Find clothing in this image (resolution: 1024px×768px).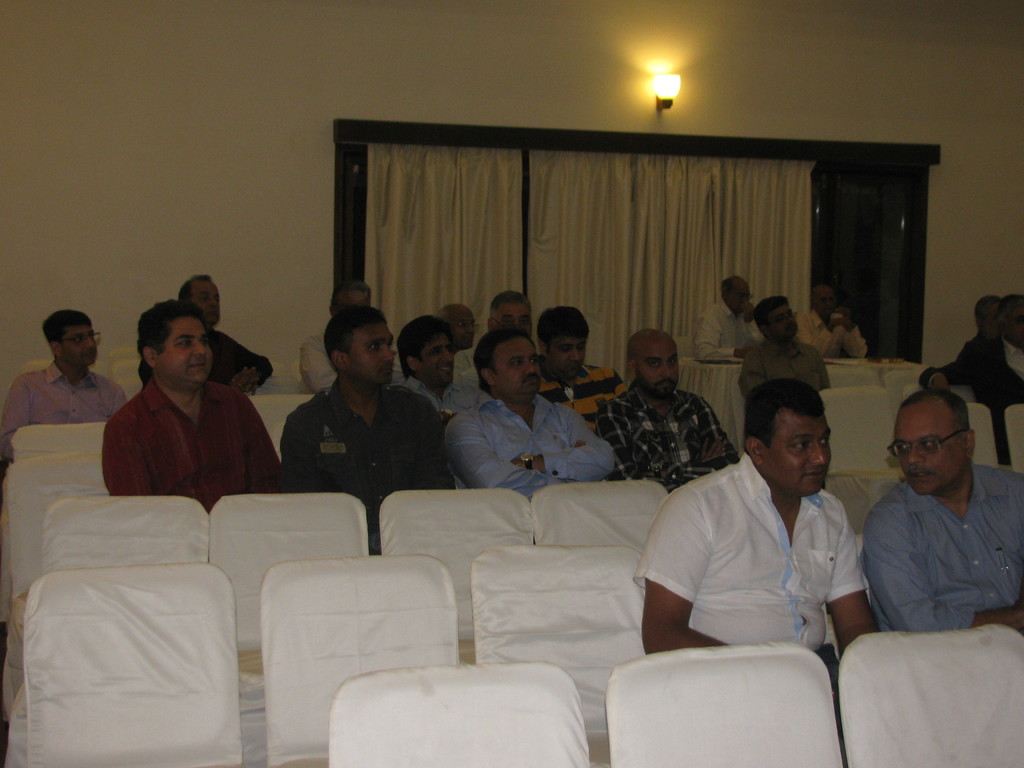
<box>454,393,617,499</box>.
